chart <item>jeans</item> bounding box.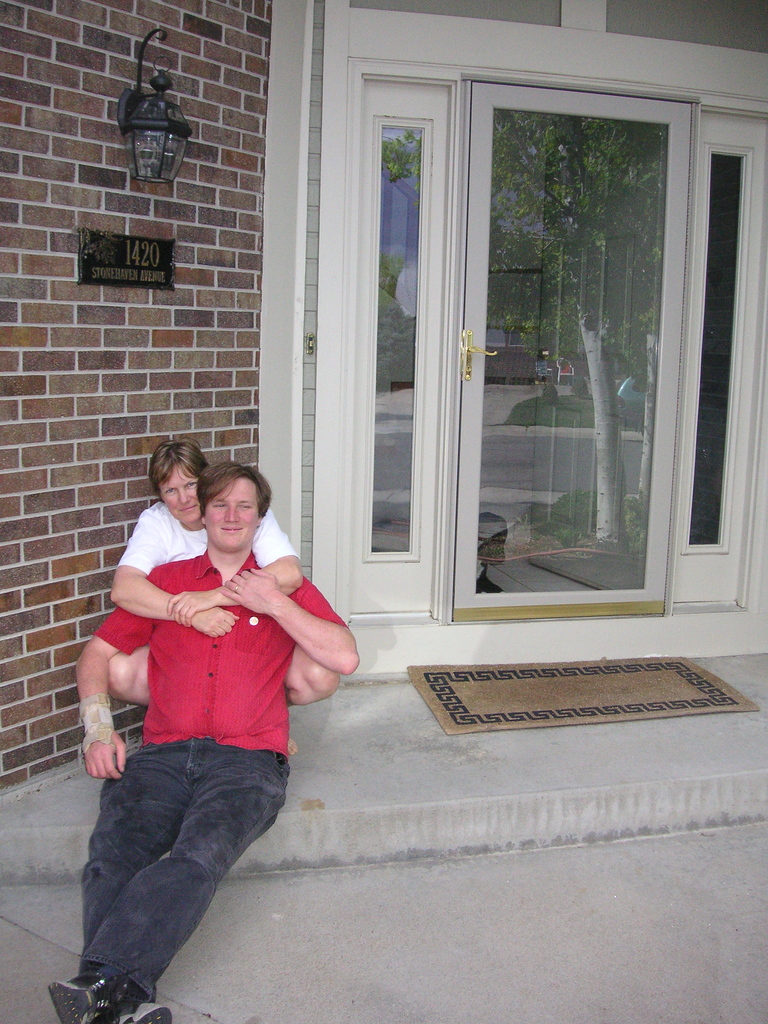
Charted: <box>77,733,298,1005</box>.
